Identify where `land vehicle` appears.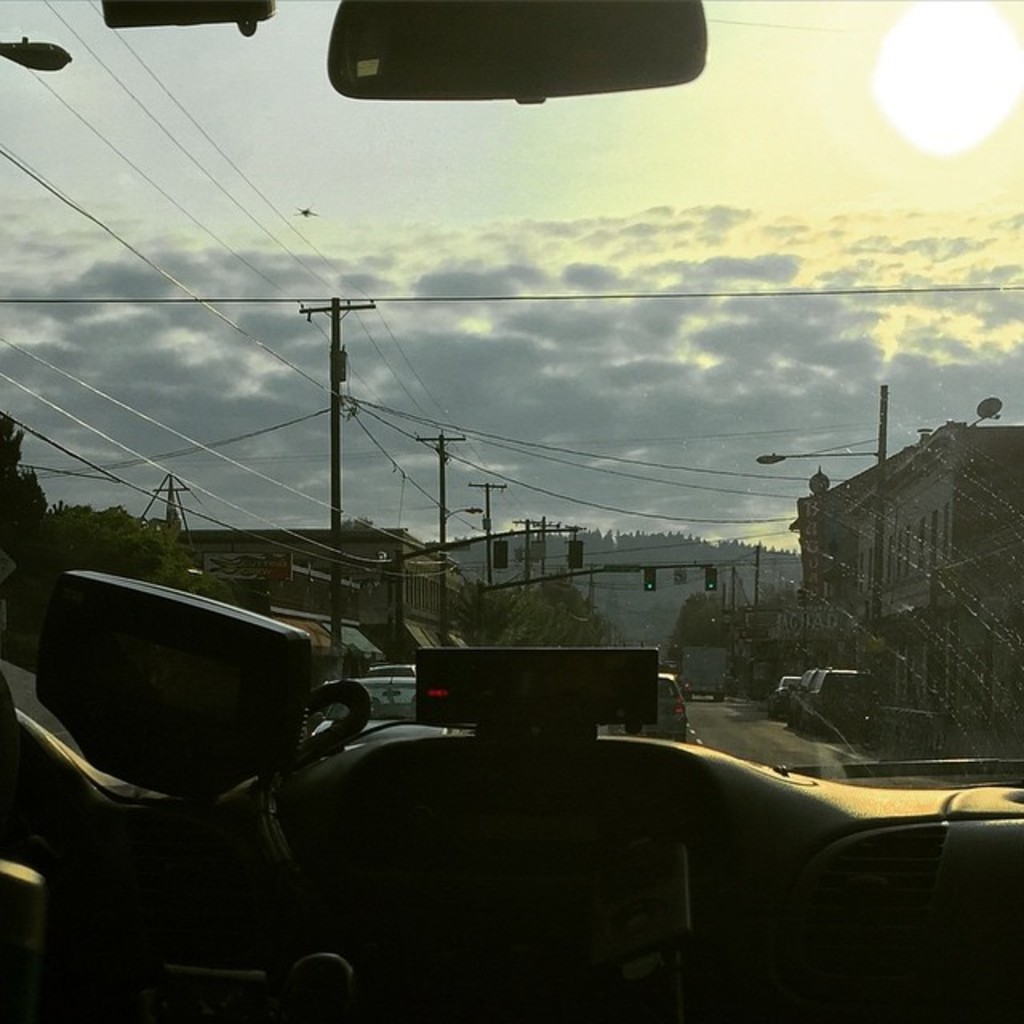
Appears at box(323, 670, 448, 747).
